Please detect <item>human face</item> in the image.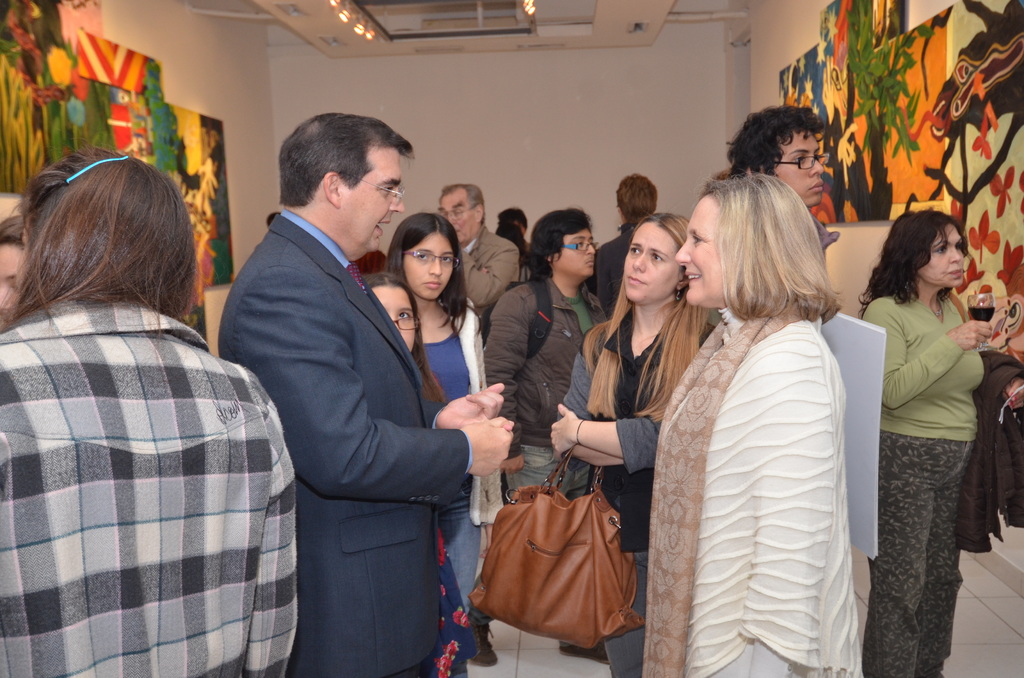
pyautogui.locateOnScreen(678, 199, 724, 302).
